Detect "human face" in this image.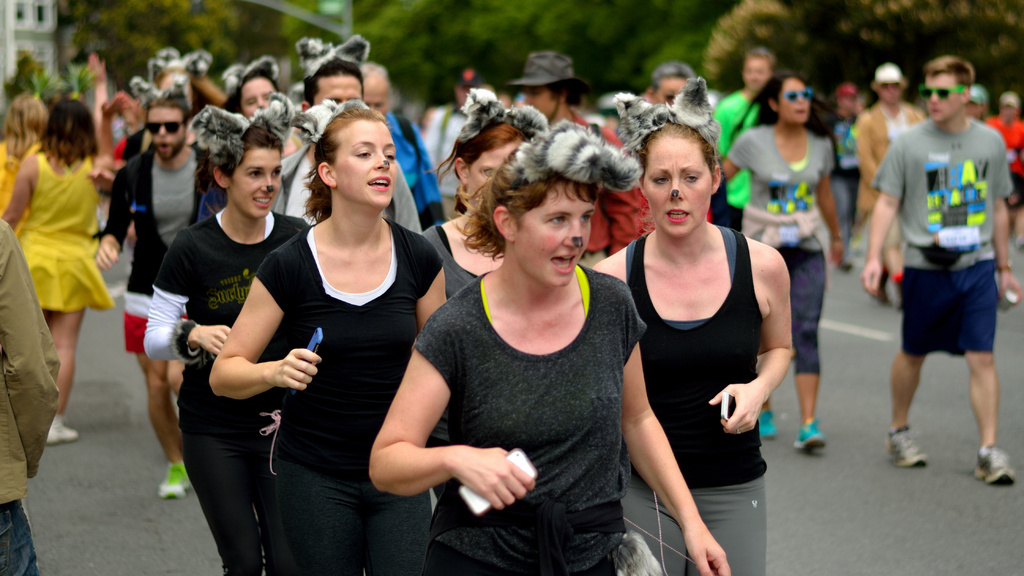
Detection: pyautogui.locateOnScreen(929, 77, 964, 123).
